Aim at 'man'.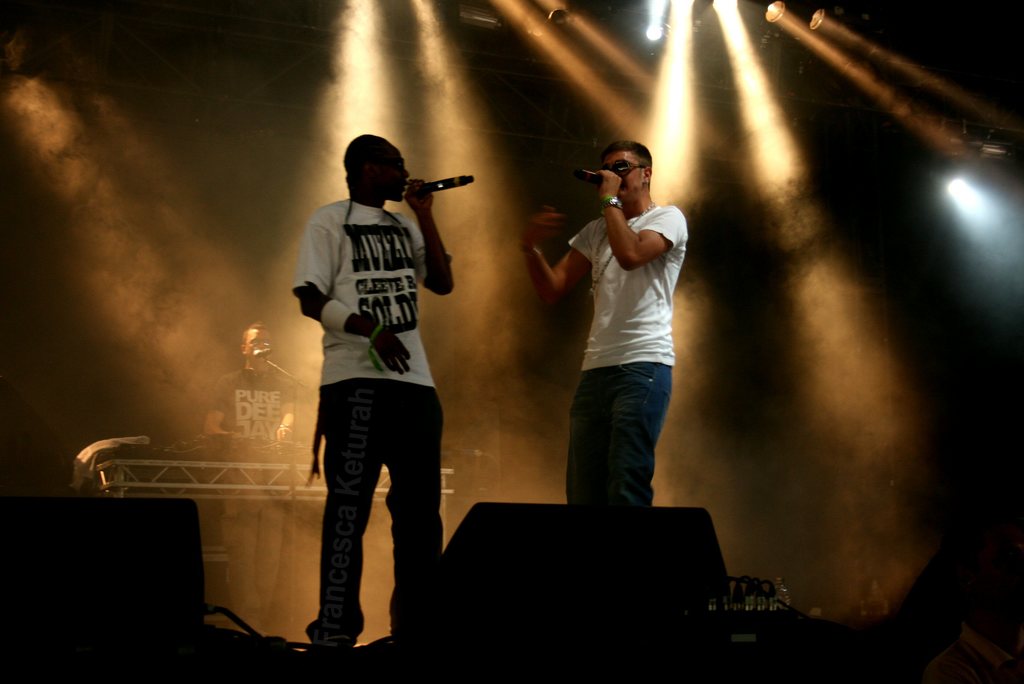
Aimed at <region>206, 318, 298, 633</region>.
